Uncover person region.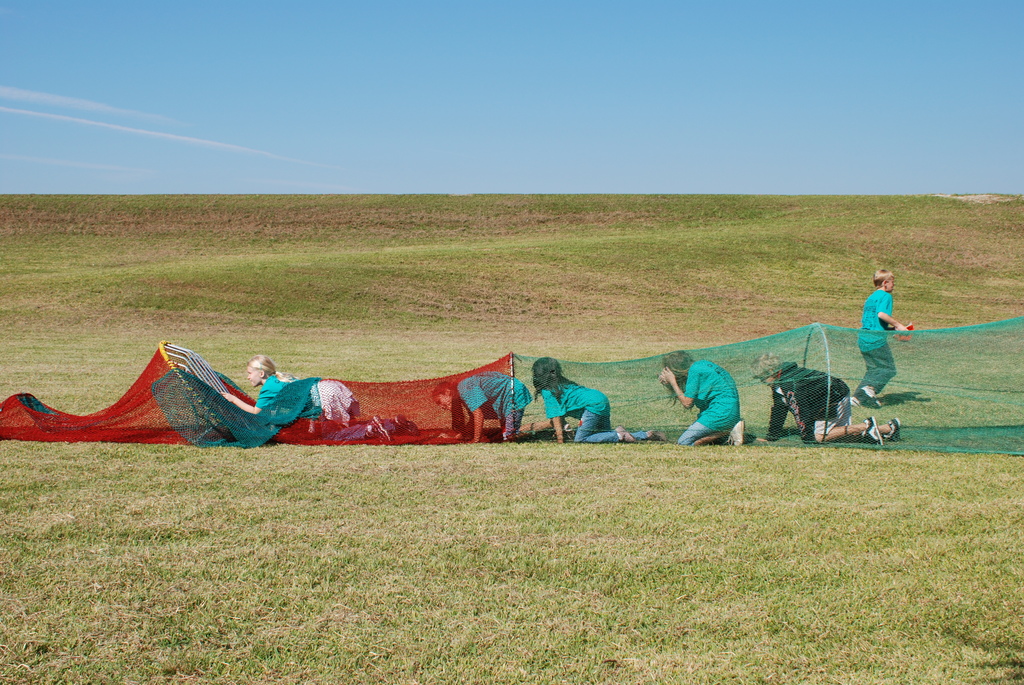
Uncovered: 862/267/920/416.
